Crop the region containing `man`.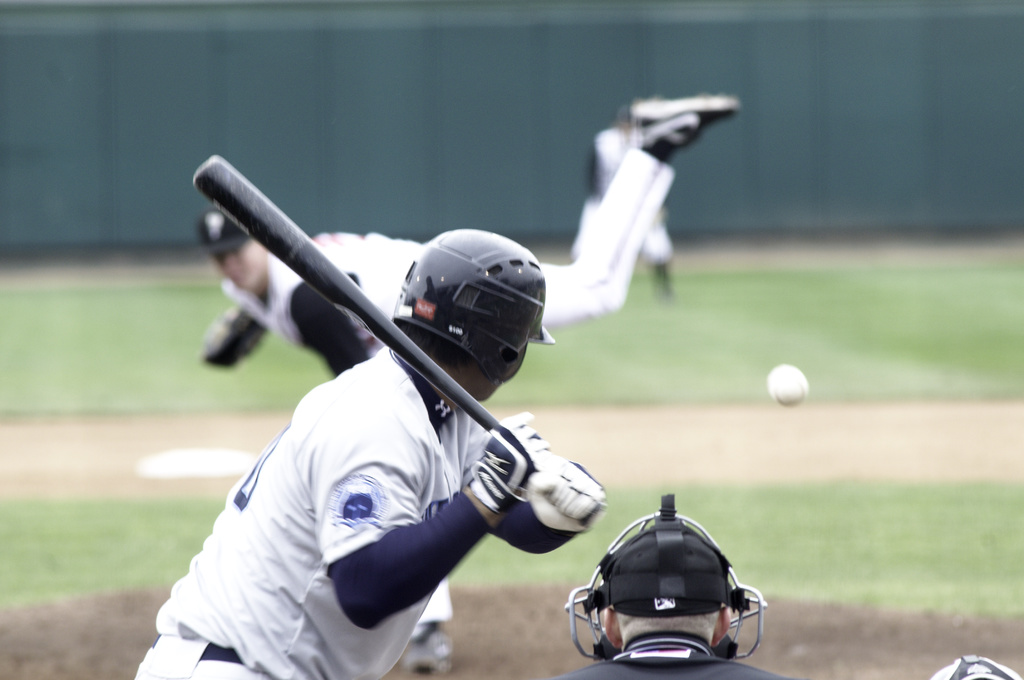
Crop region: detection(126, 227, 605, 679).
